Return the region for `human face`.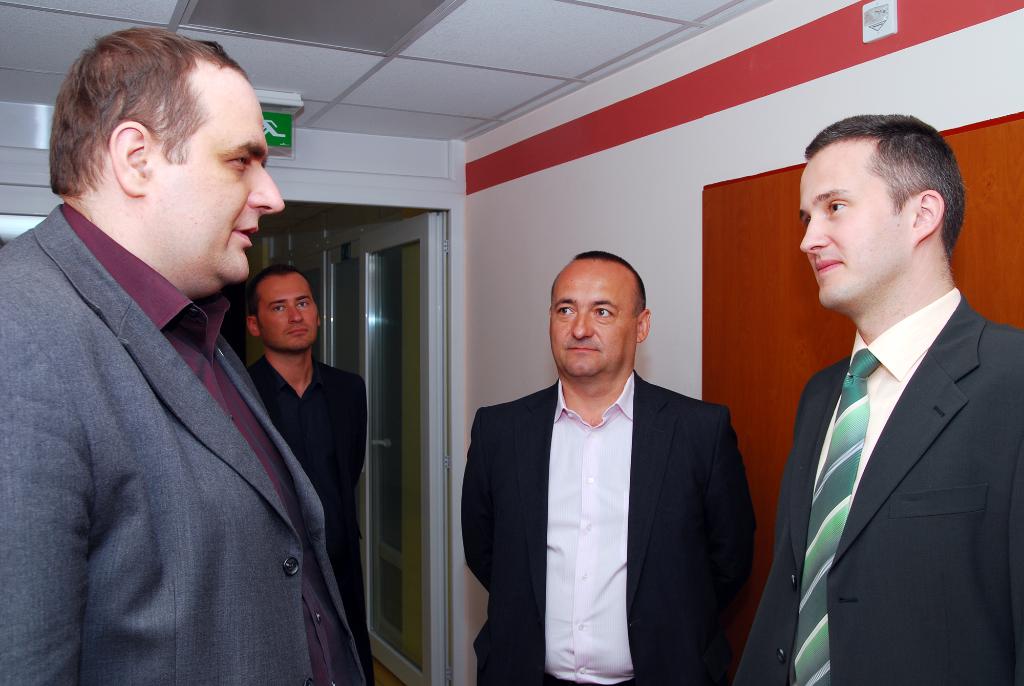
x1=260, y1=274, x2=319, y2=344.
